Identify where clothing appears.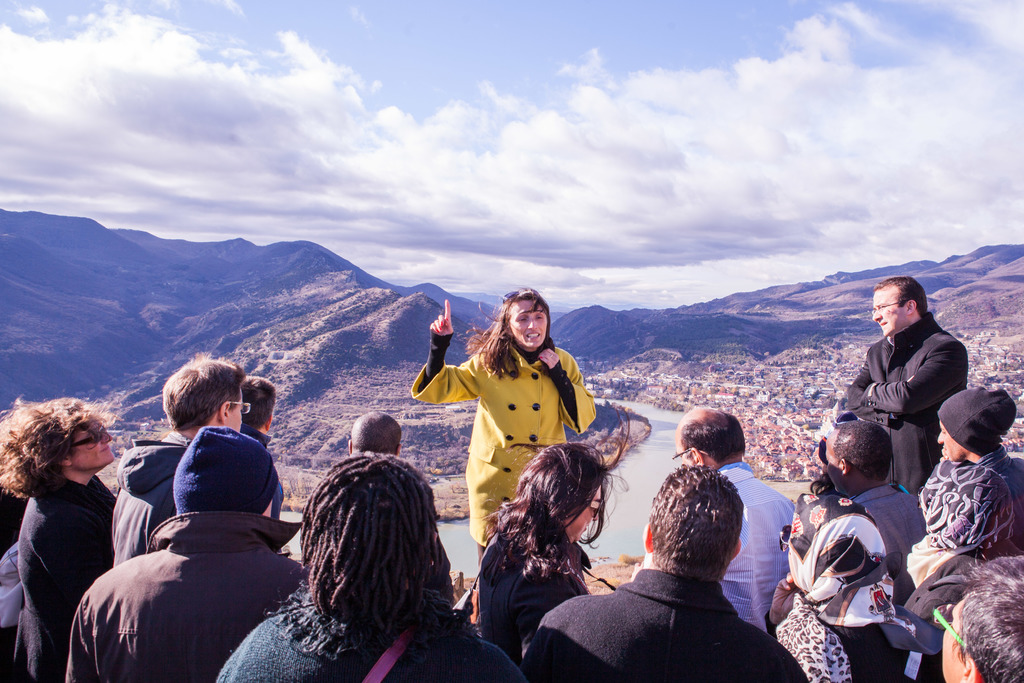
Appears at region(914, 445, 1023, 561).
